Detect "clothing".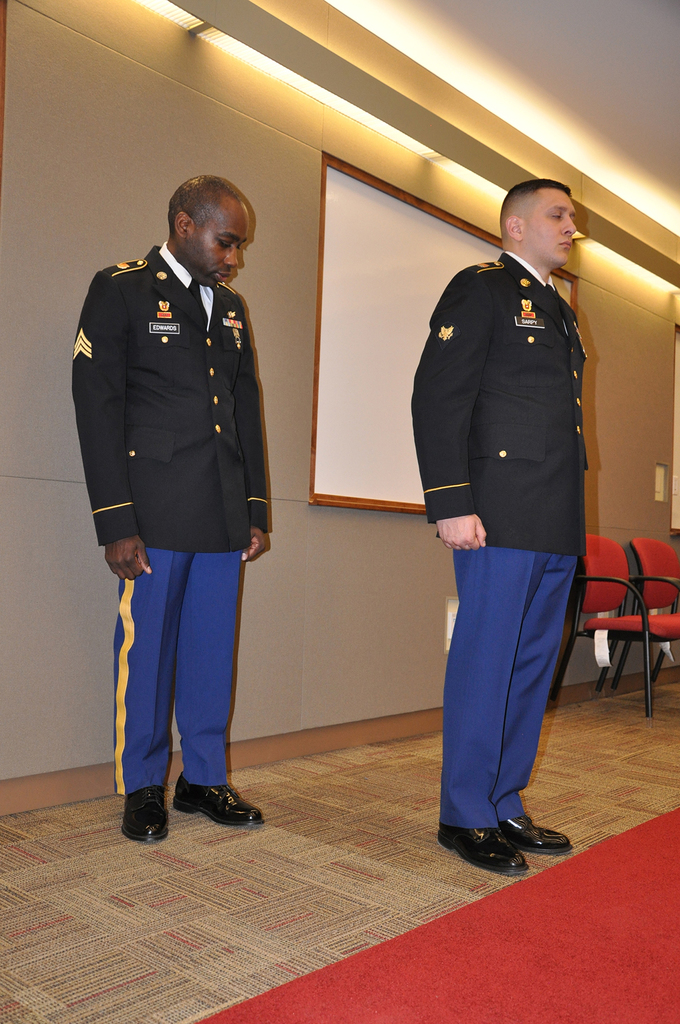
Detected at <box>65,236,277,541</box>.
